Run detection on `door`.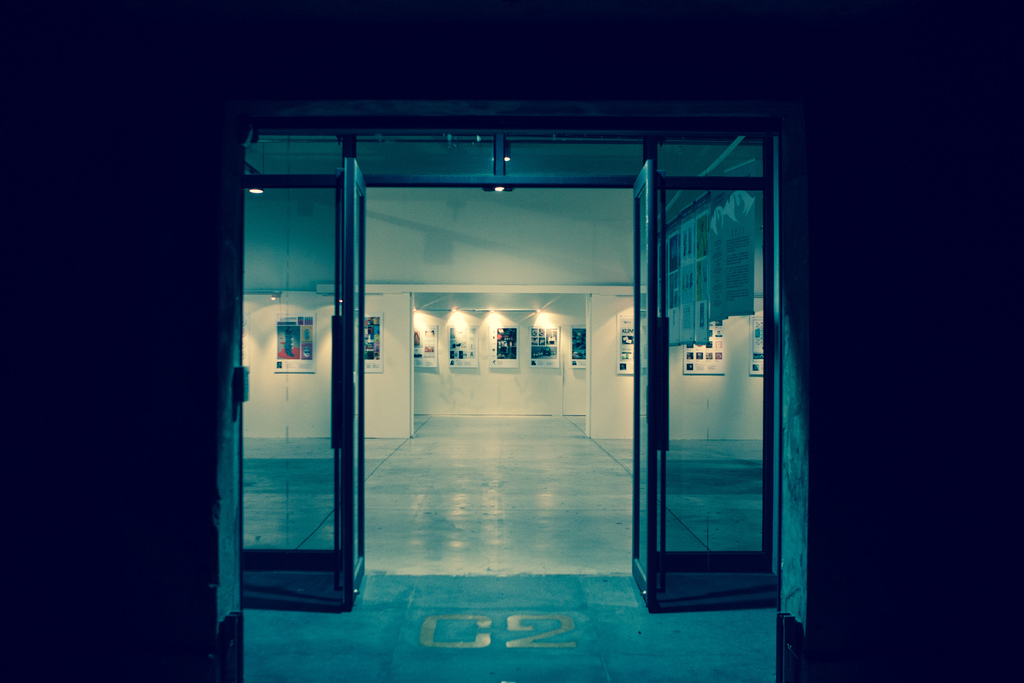
Result: l=227, t=86, r=369, b=617.
